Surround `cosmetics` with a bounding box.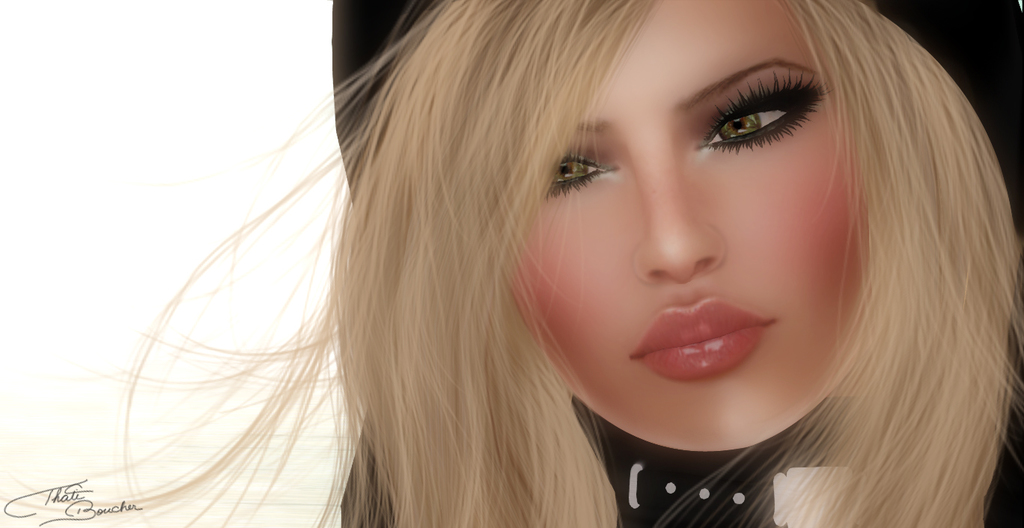
<region>635, 295, 779, 388</region>.
